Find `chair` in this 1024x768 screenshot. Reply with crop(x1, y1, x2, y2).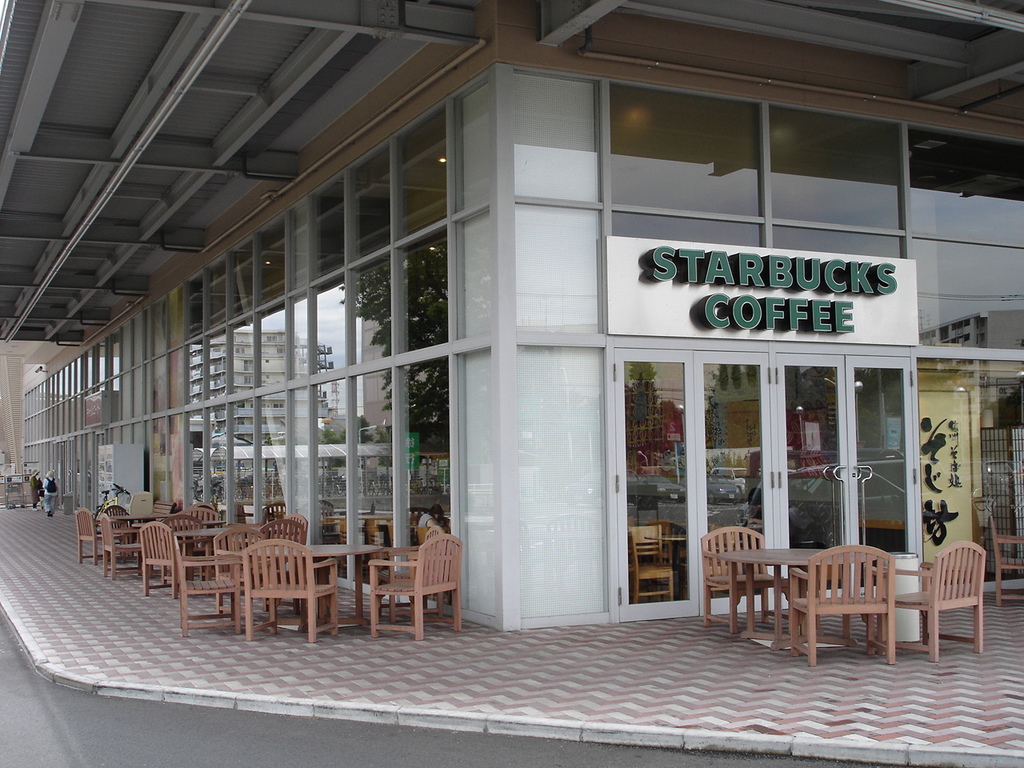
crop(625, 524, 663, 600).
